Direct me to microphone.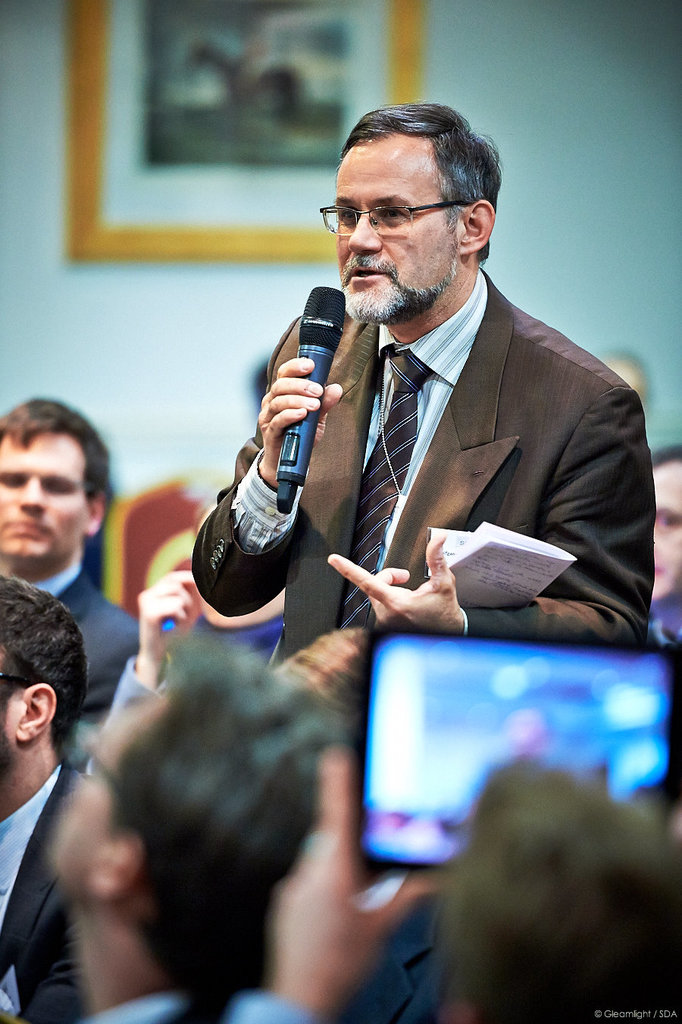
Direction: x1=221 y1=314 x2=357 y2=545.
